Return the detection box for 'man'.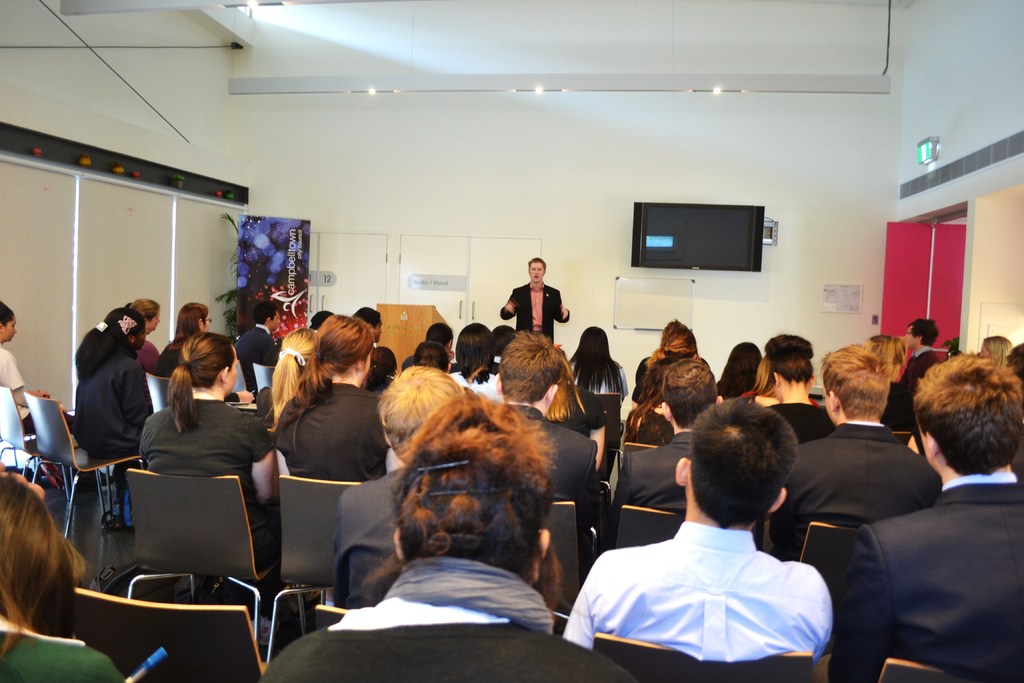
<bbox>332, 365, 463, 614</bbox>.
